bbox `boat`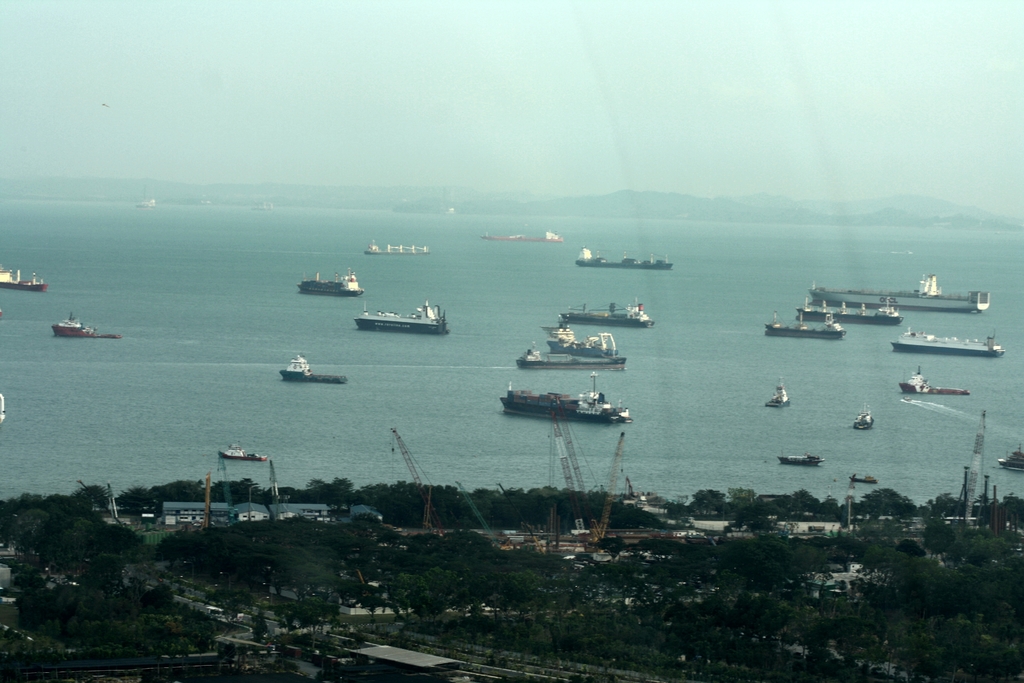
[852, 401, 877, 429]
